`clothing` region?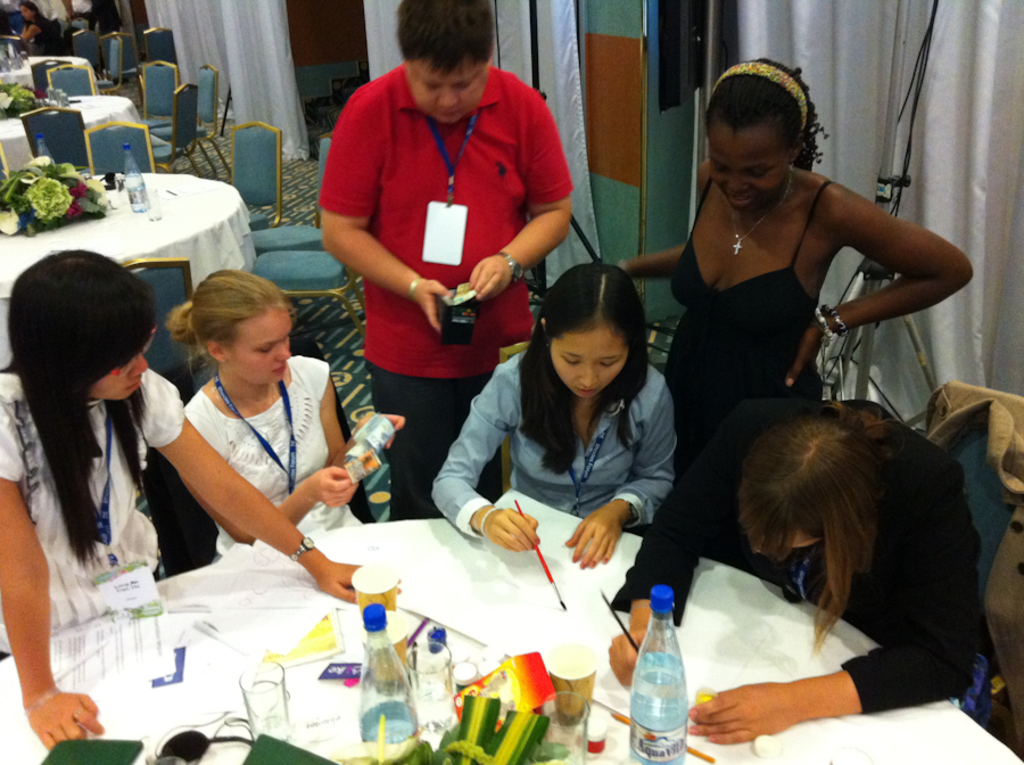
x1=671, y1=186, x2=848, y2=560
